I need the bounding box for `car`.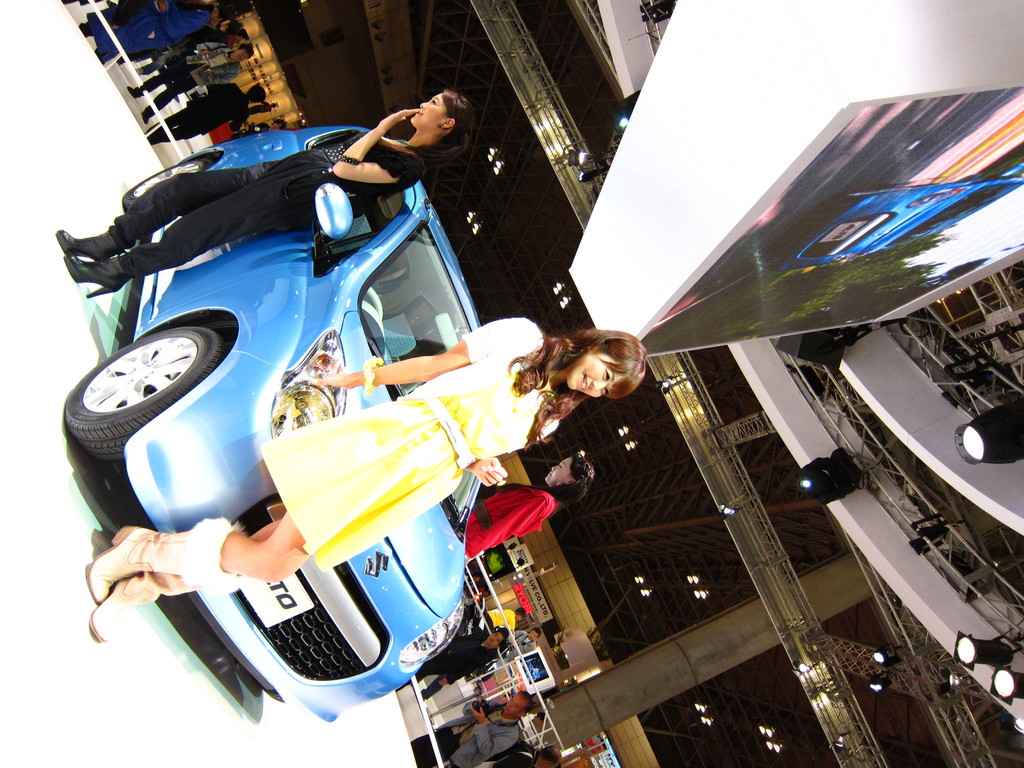
Here it is: bbox=(781, 178, 1019, 277).
